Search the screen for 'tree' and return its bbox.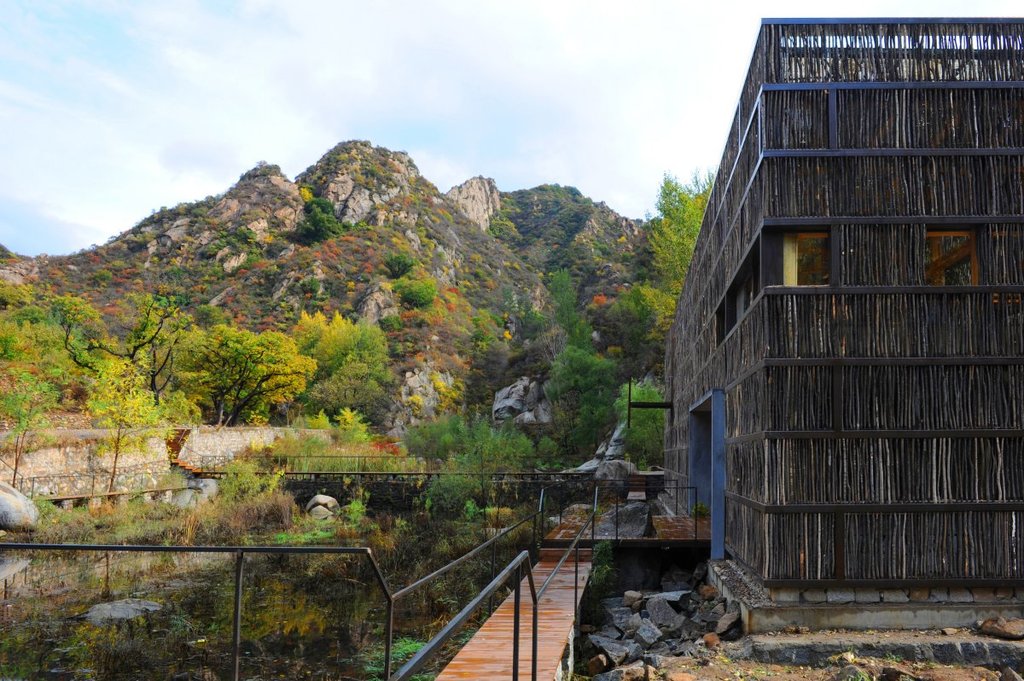
Found: region(547, 326, 609, 439).
